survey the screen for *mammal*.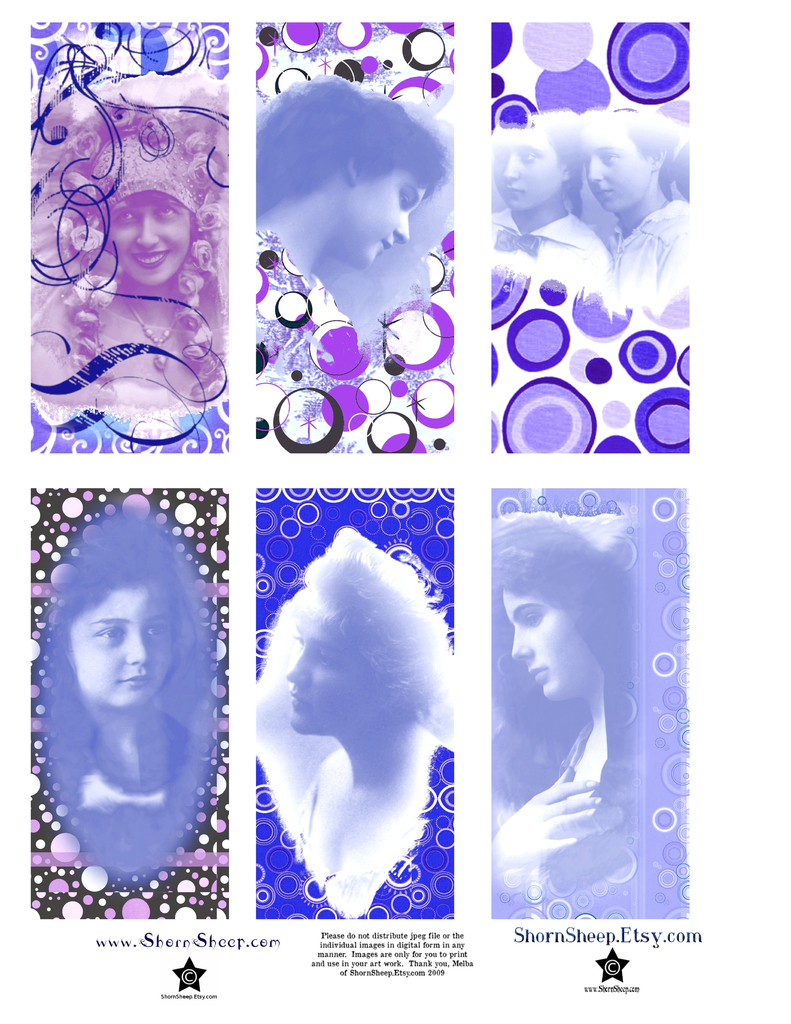
Survey found: x1=17, y1=97, x2=216, y2=419.
